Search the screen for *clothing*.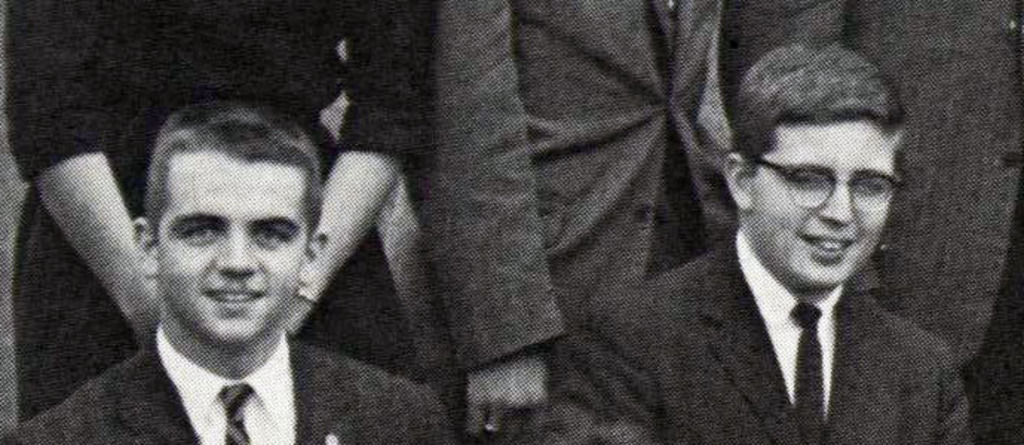
Found at 715/0/1023/444.
